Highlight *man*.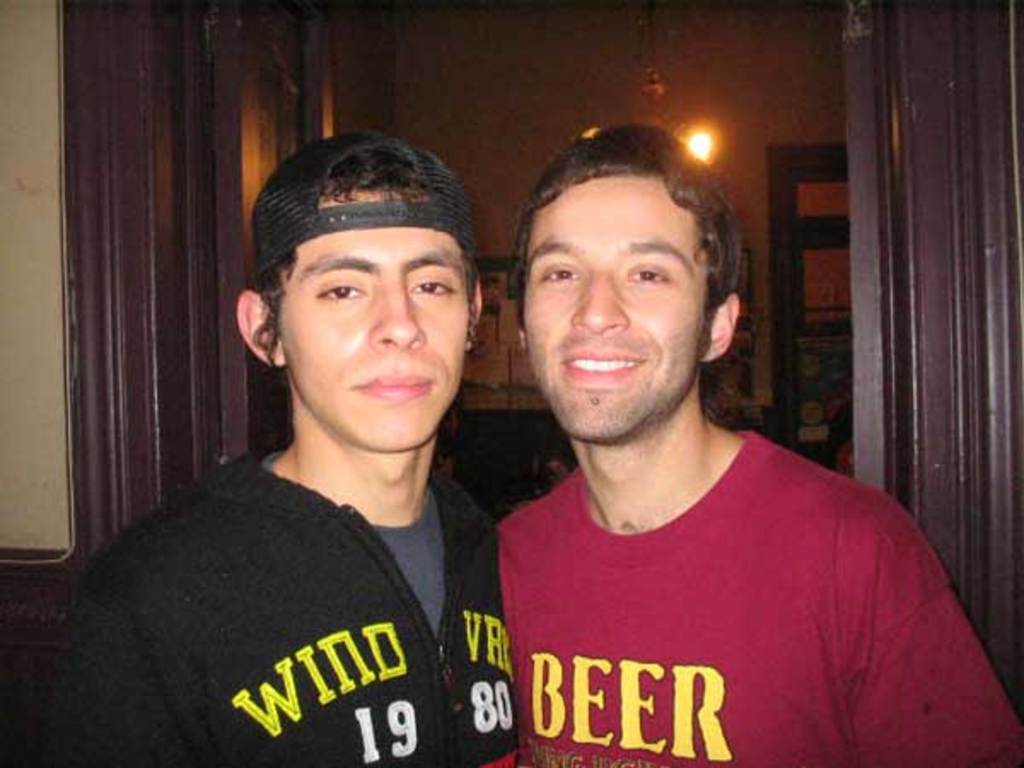
Highlighted region: <bbox>31, 137, 515, 766</bbox>.
